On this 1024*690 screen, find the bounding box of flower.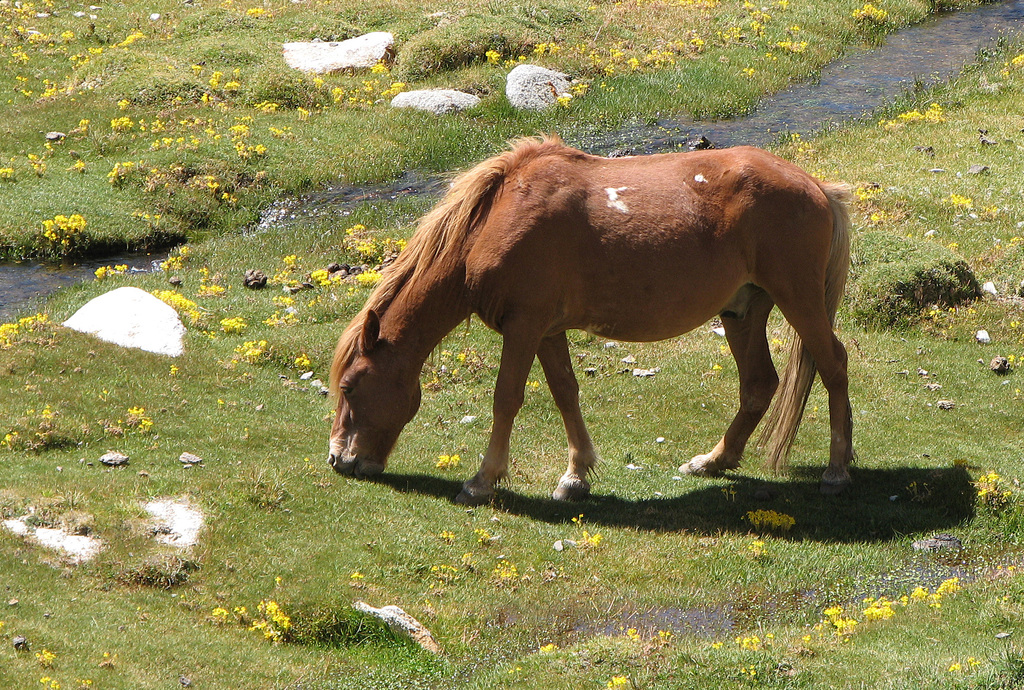
Bounding box: detection(0, 166, 13, 177).
